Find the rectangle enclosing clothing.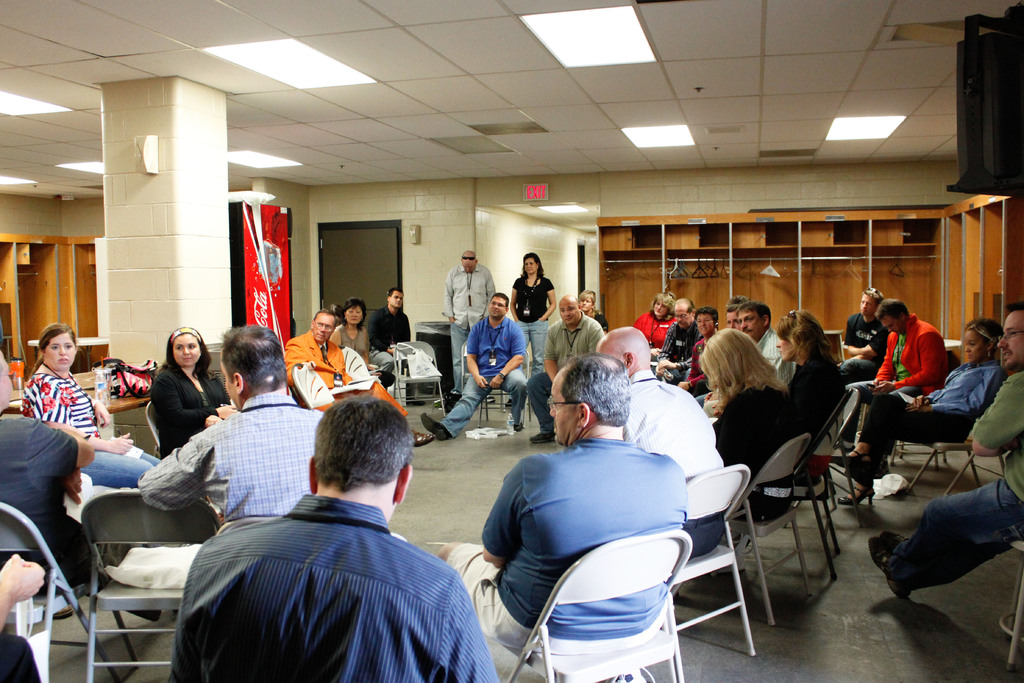
detection(852, 350, 1004, 483).
